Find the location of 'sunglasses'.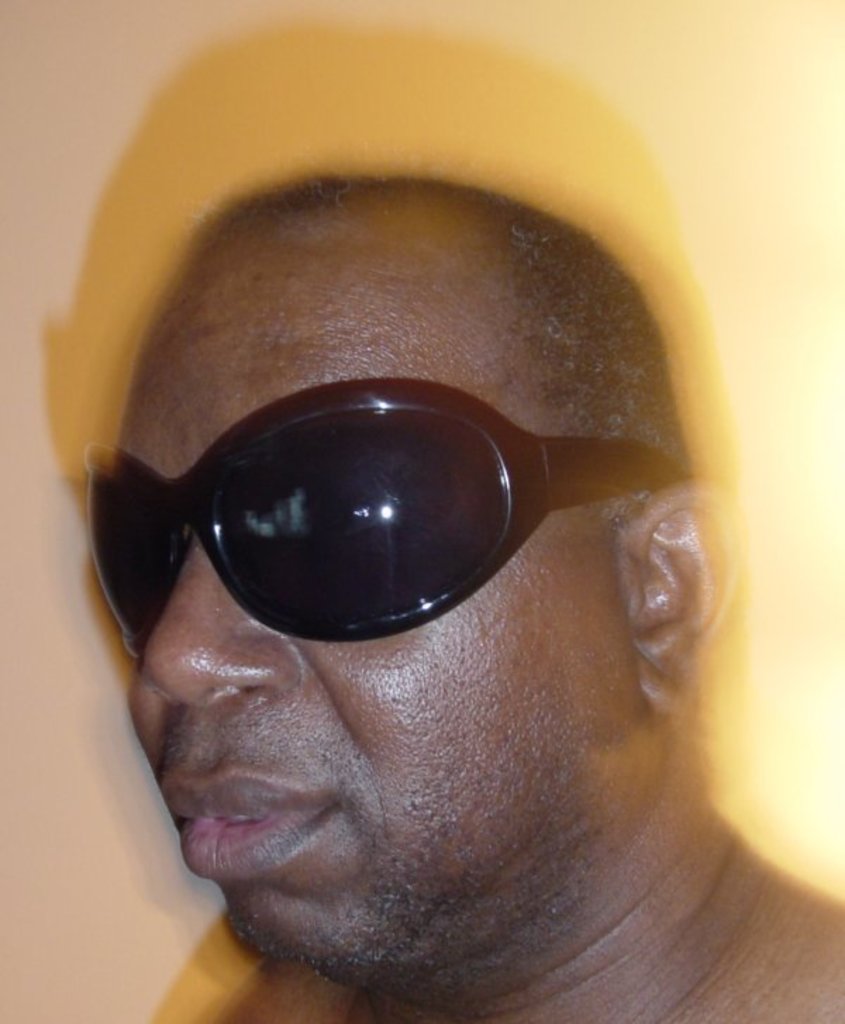
Location: rect(90, 376, 683, 665).
